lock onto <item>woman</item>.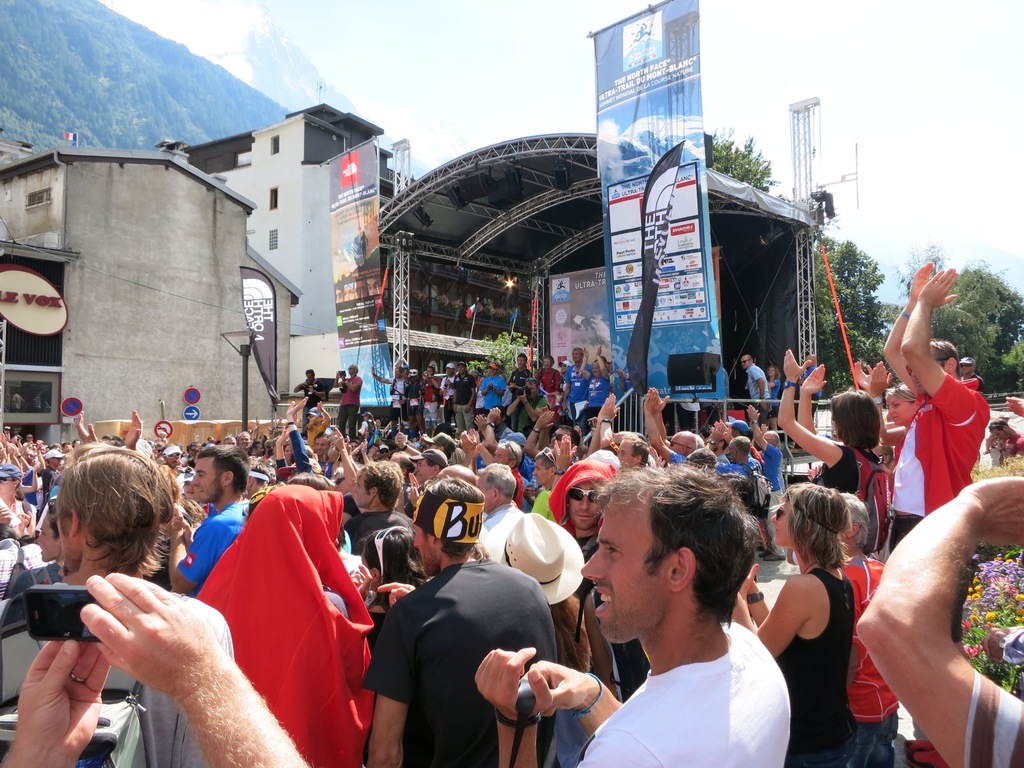
Locked: rect(582, 345, 611, 442).
